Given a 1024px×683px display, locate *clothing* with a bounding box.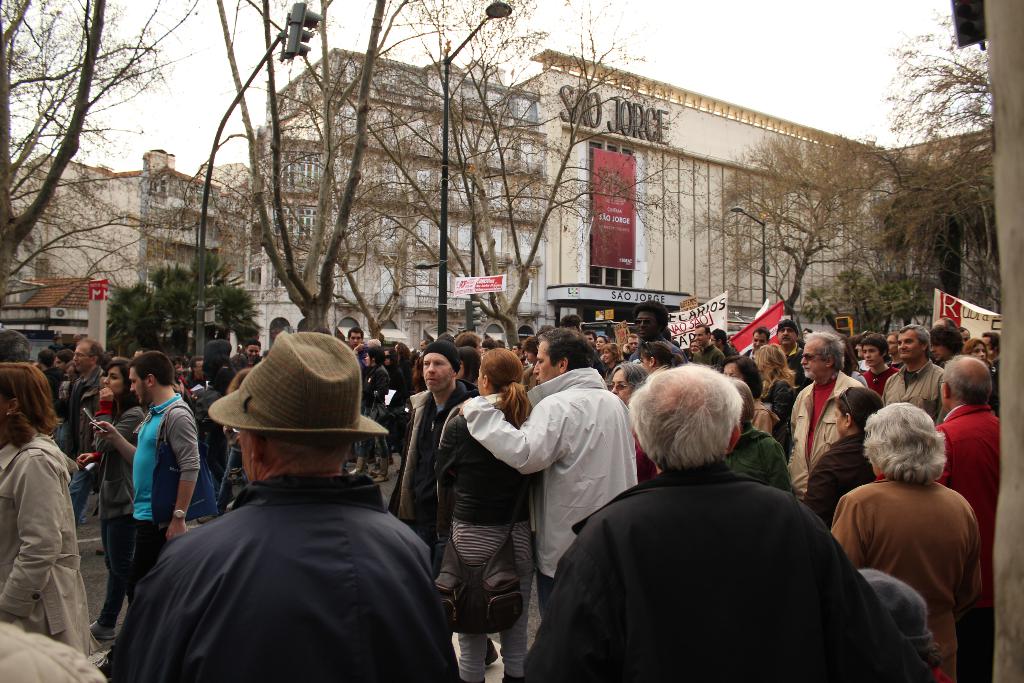
Located: [x1=87, y1=349, x2=200, y2=589].
